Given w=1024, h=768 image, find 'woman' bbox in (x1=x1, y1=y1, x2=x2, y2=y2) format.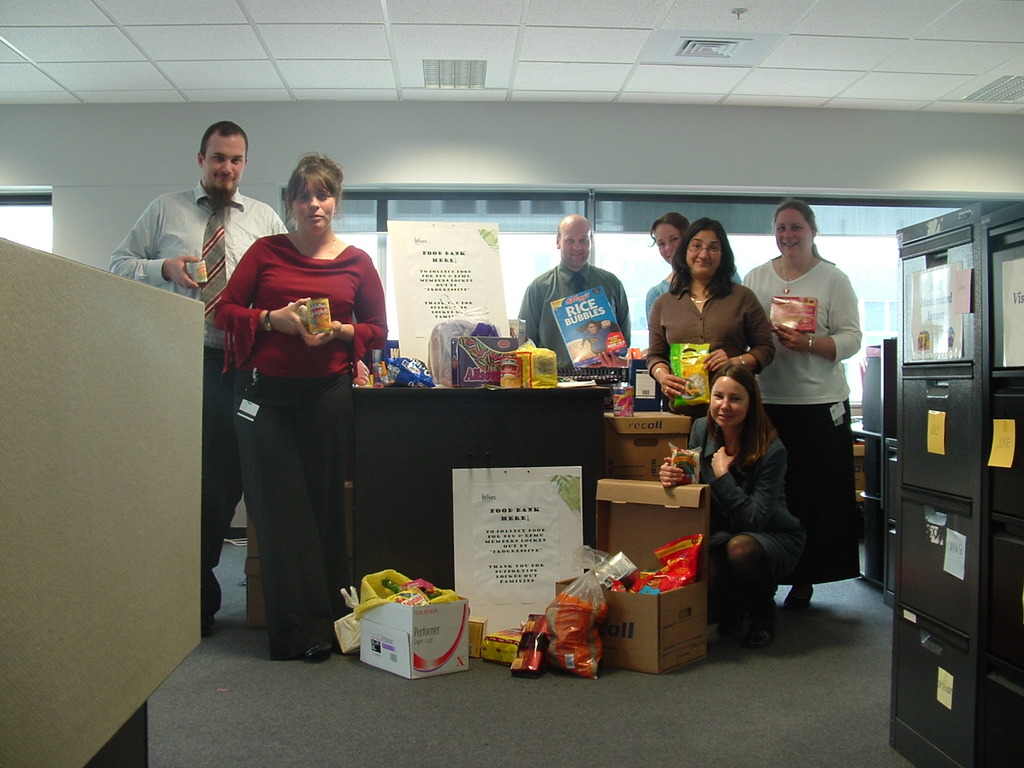
(x1=216, y1=139, x2=383, y2=693).
